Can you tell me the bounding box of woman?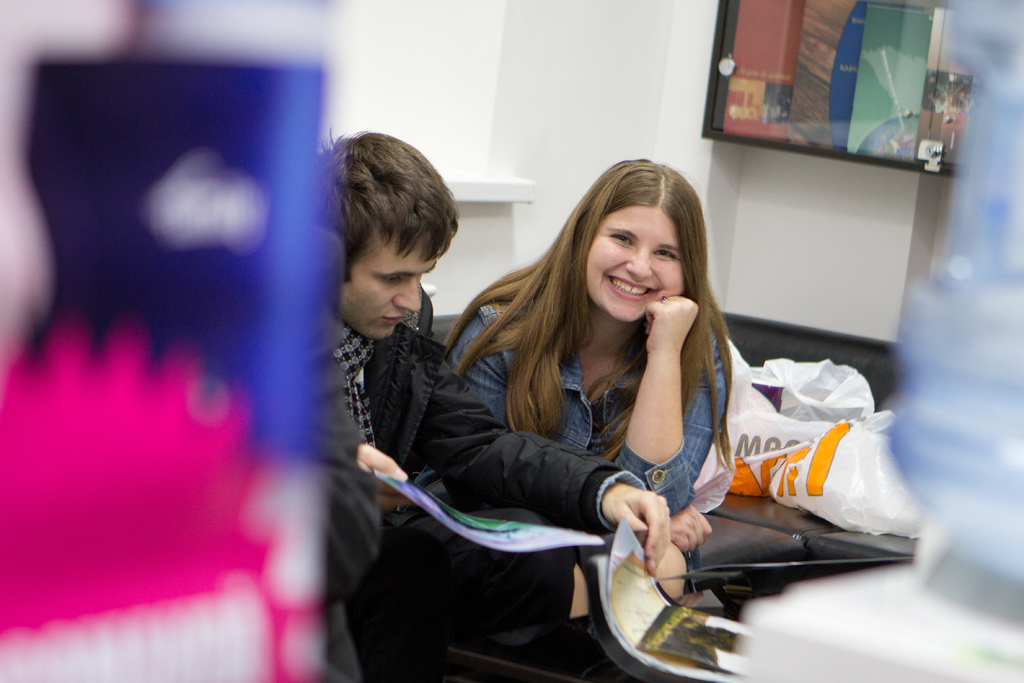
crop(413, 150, 815, 668).
